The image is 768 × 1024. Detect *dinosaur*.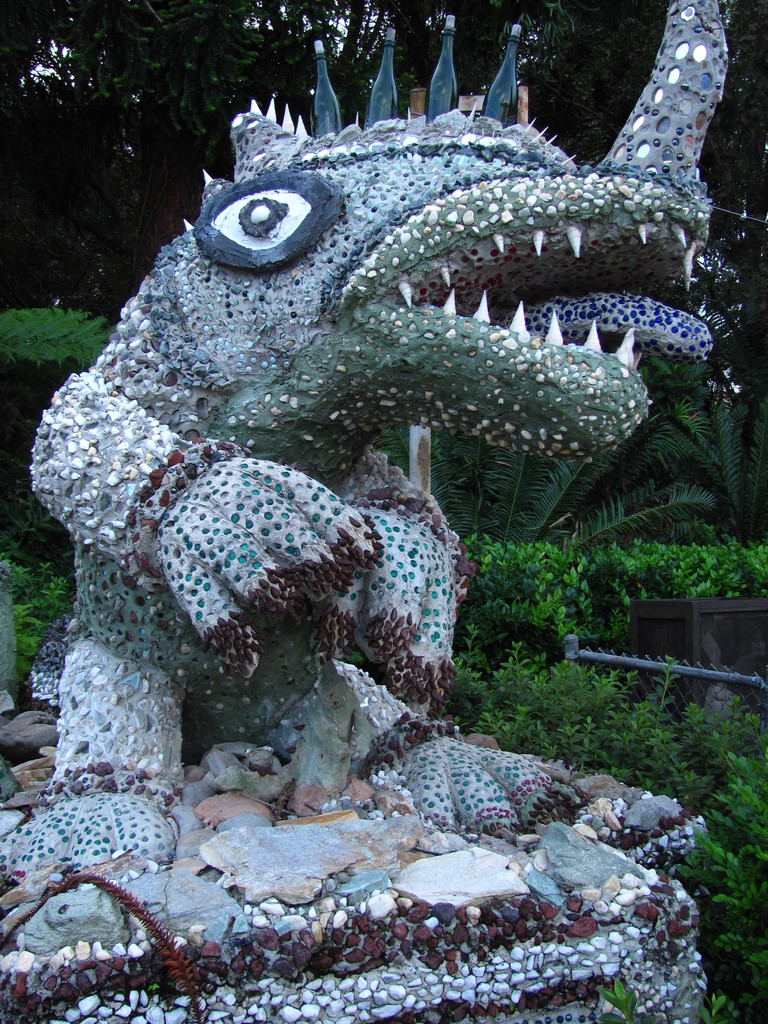
Detection: (left=0, top=0, right=728, bottom=889).
